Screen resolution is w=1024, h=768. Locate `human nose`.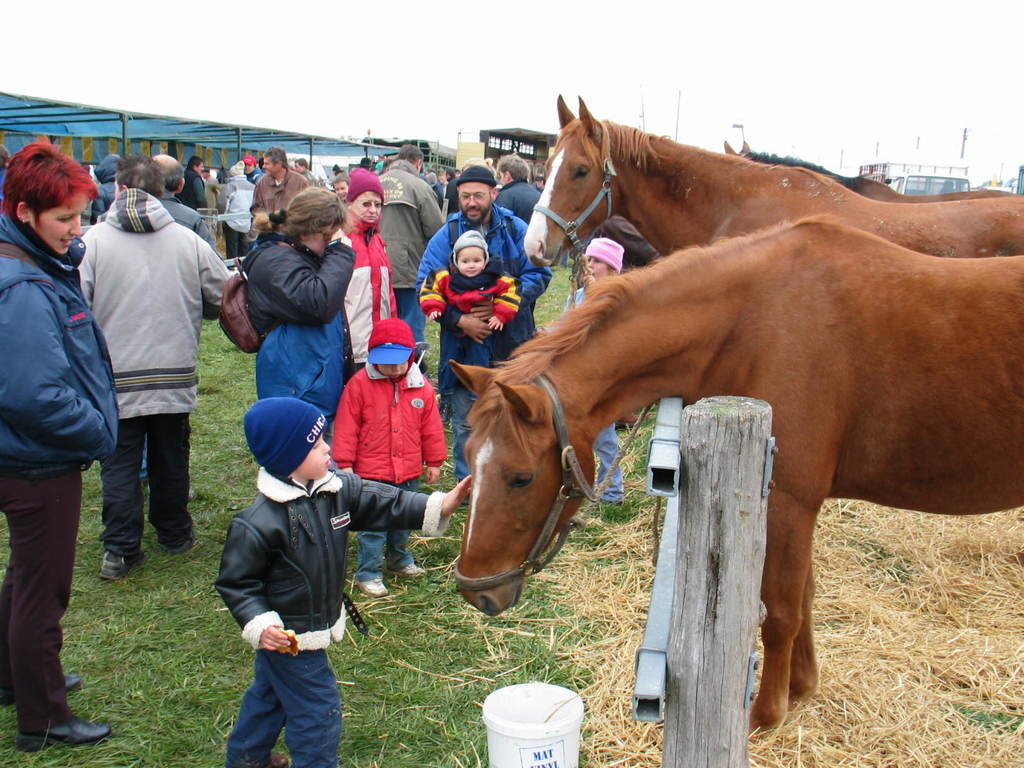
locate(393, 365, 401, 371).
